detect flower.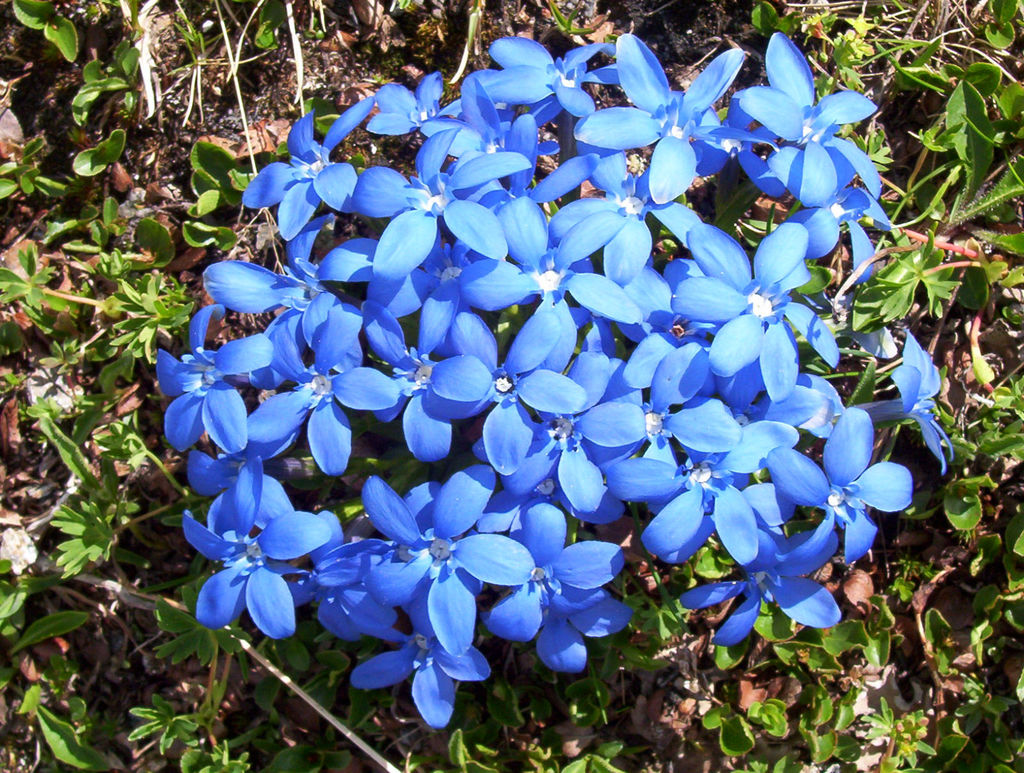
Detected at BBox(426, 312, 586, 473).
